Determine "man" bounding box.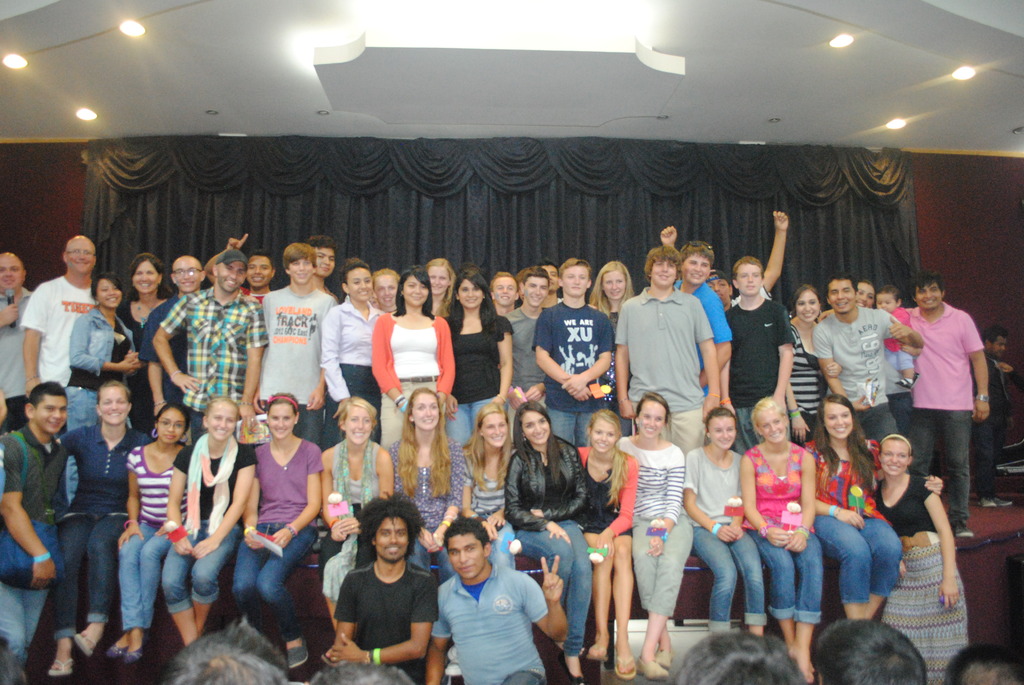
Determined: {"left": 309, "top": 233, "right": 337, "bottom": 307}.
